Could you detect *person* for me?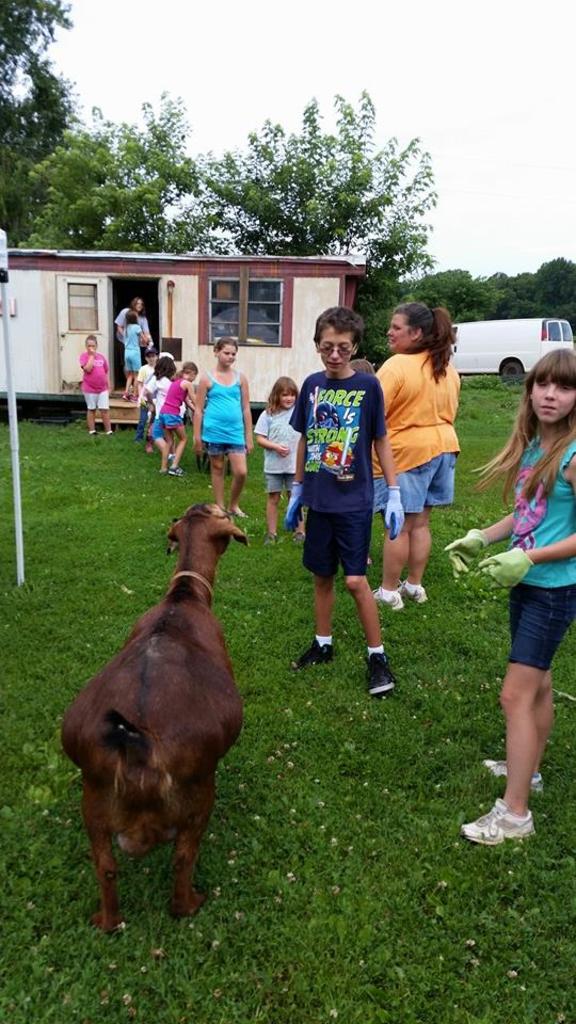
Detection result: region(135, 354, 171, 439).
